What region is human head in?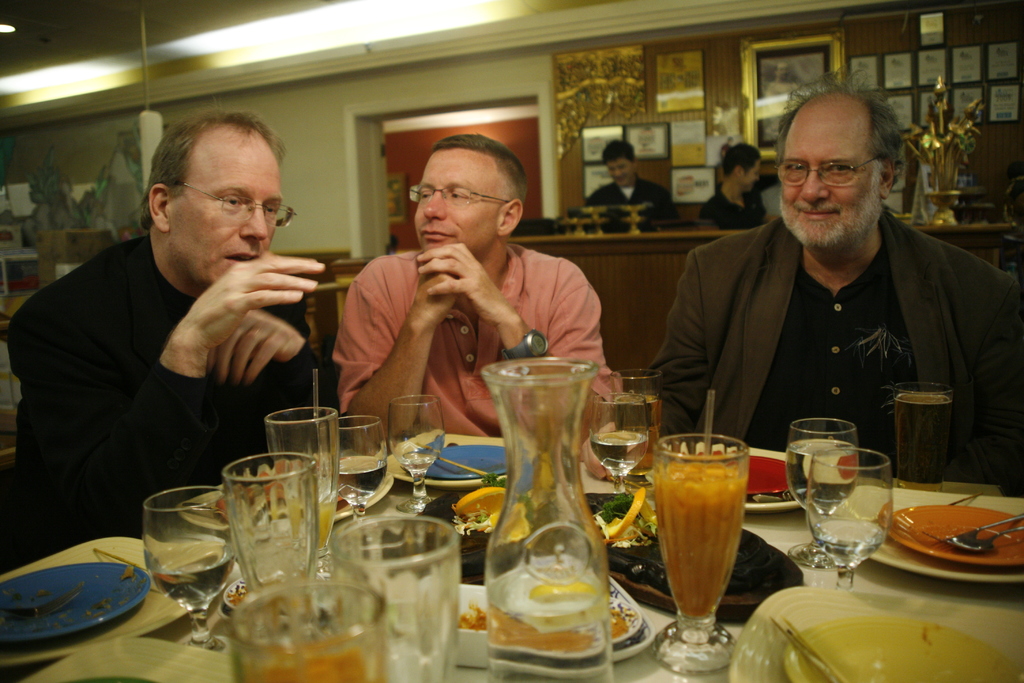
left=721, top=144, right=764, bottom=194.
